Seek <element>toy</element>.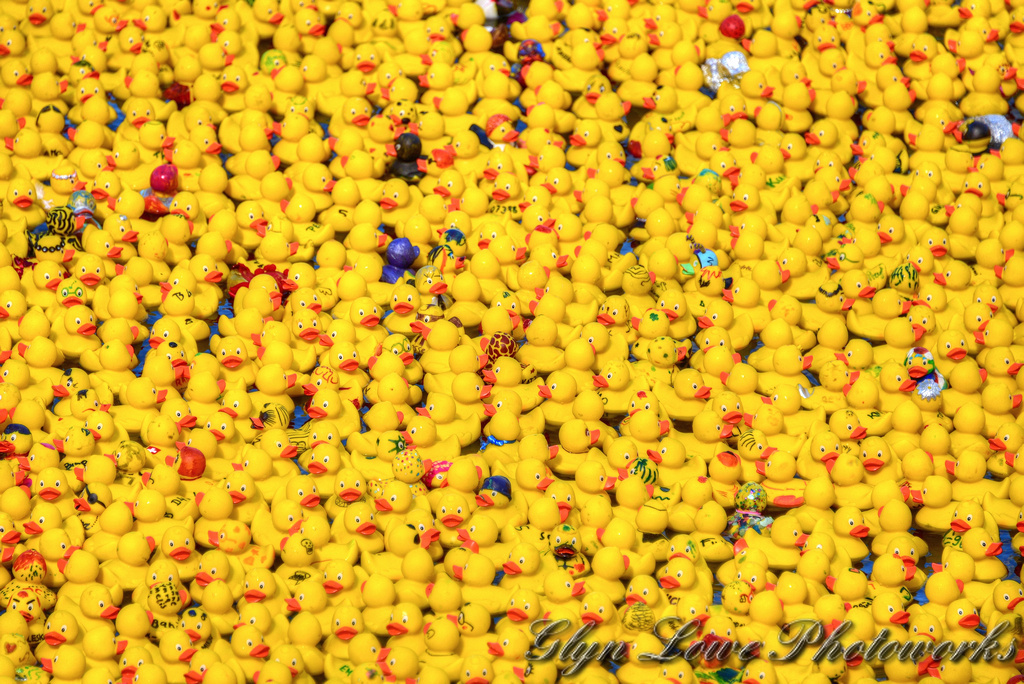
bbox(109, 13, 139, 63).
